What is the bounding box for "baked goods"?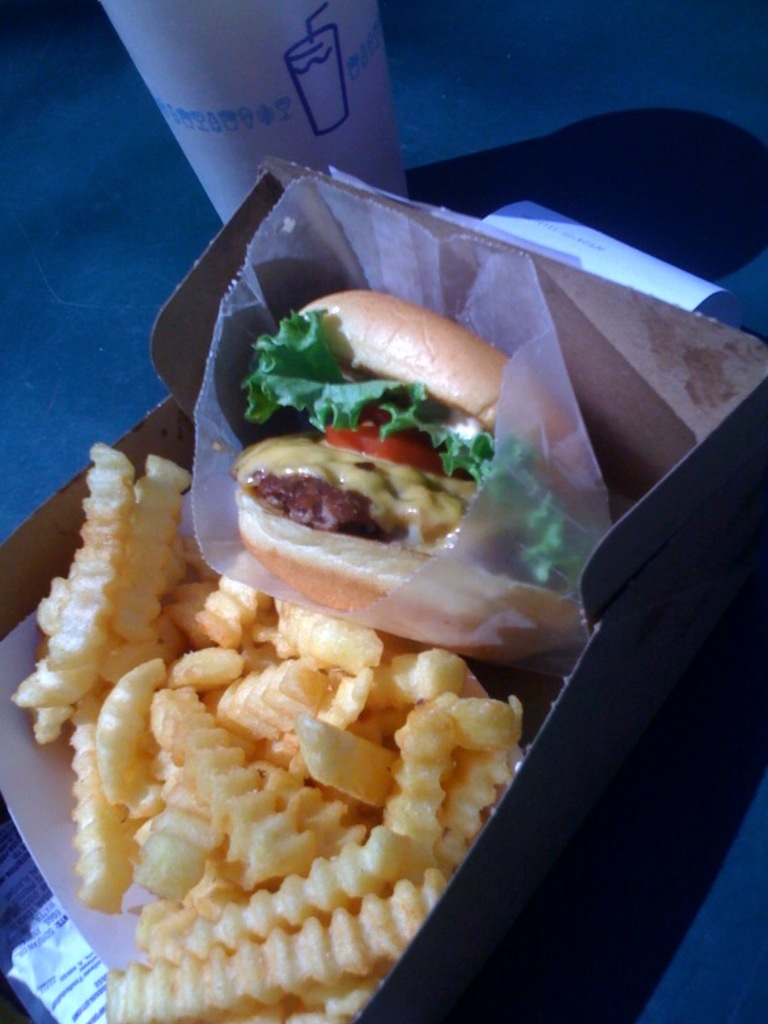
<region>237, 283, 608, 648</region>.
